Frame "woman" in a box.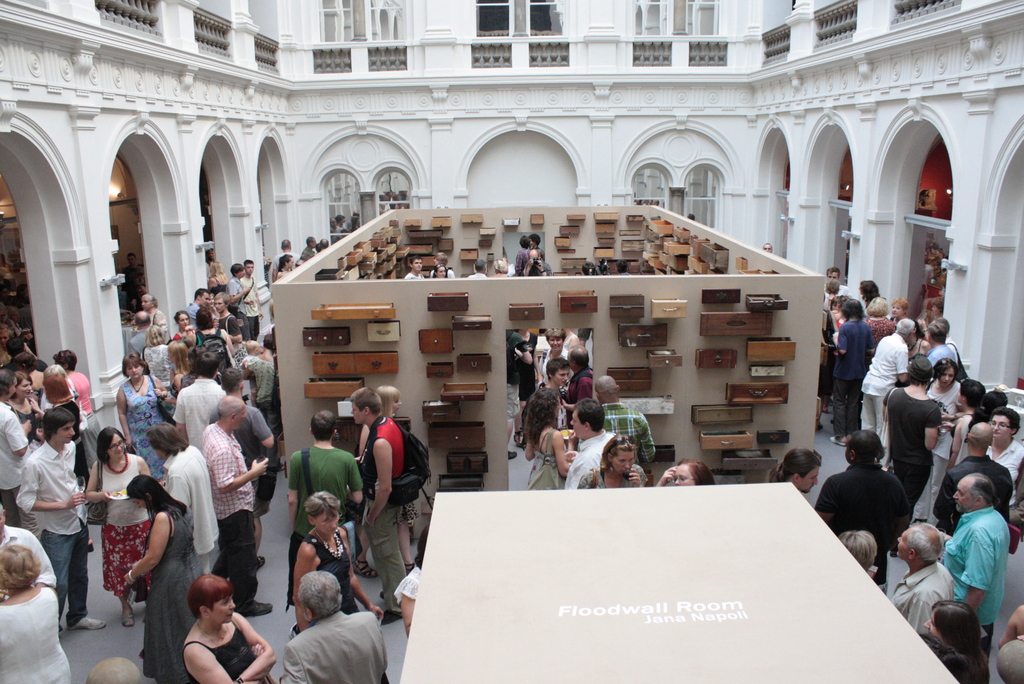
166/339/182/402.
